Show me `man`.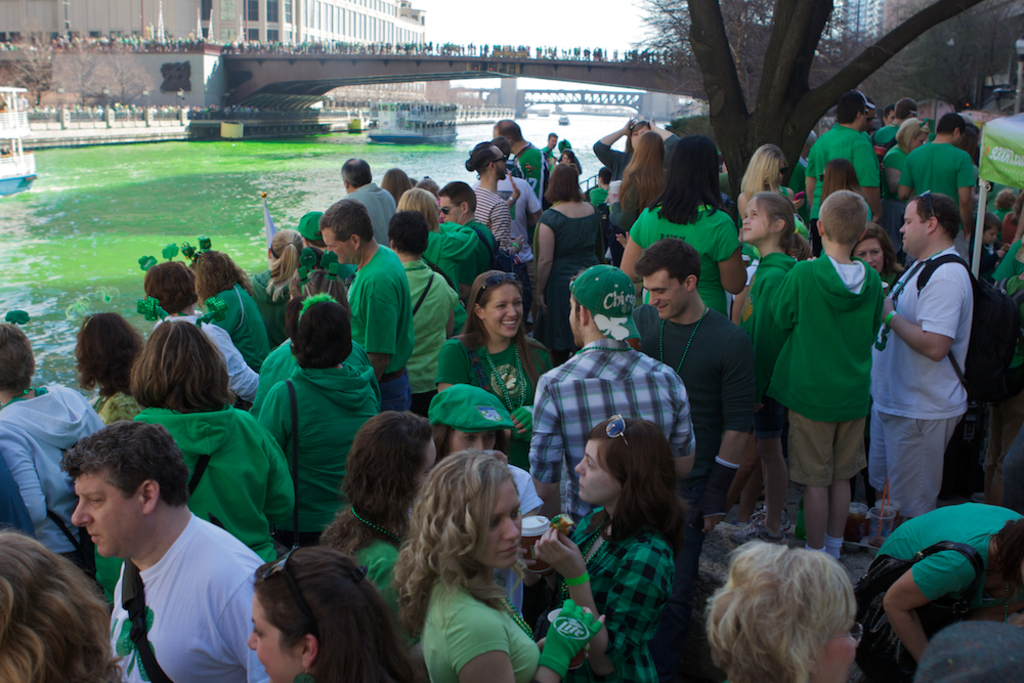
`man` is here: pyautogui.locateOnScreen(435, 180, 503, 305).
